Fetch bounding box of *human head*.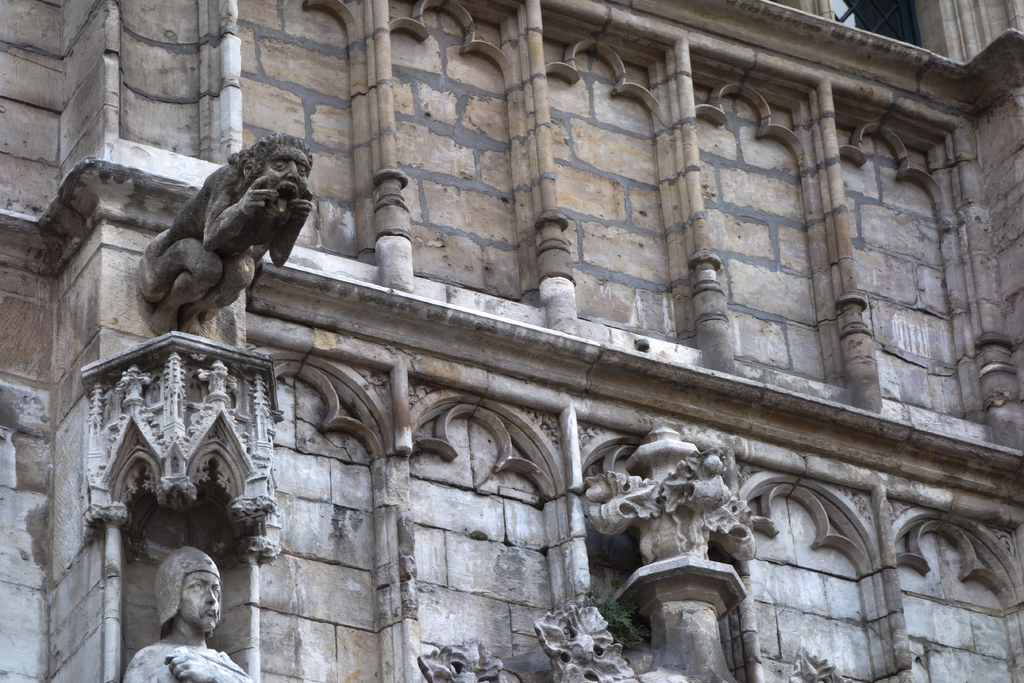
Bbox: BBox(243, 133, 316, 224).
